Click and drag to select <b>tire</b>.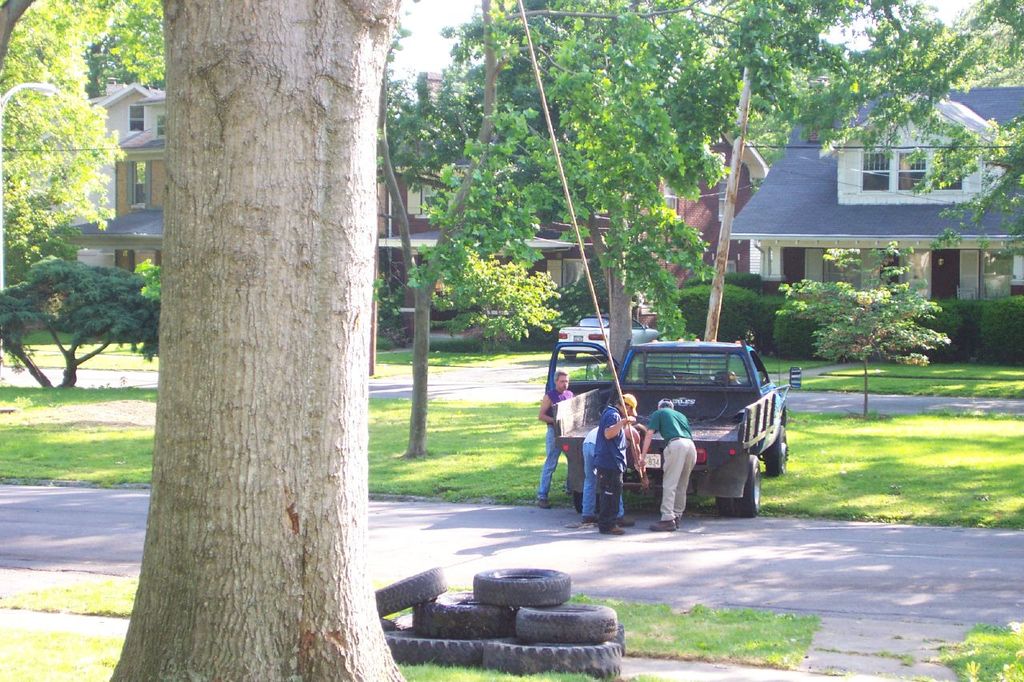
Selection: x1=514, y1=604, x2=618, y2=643.
